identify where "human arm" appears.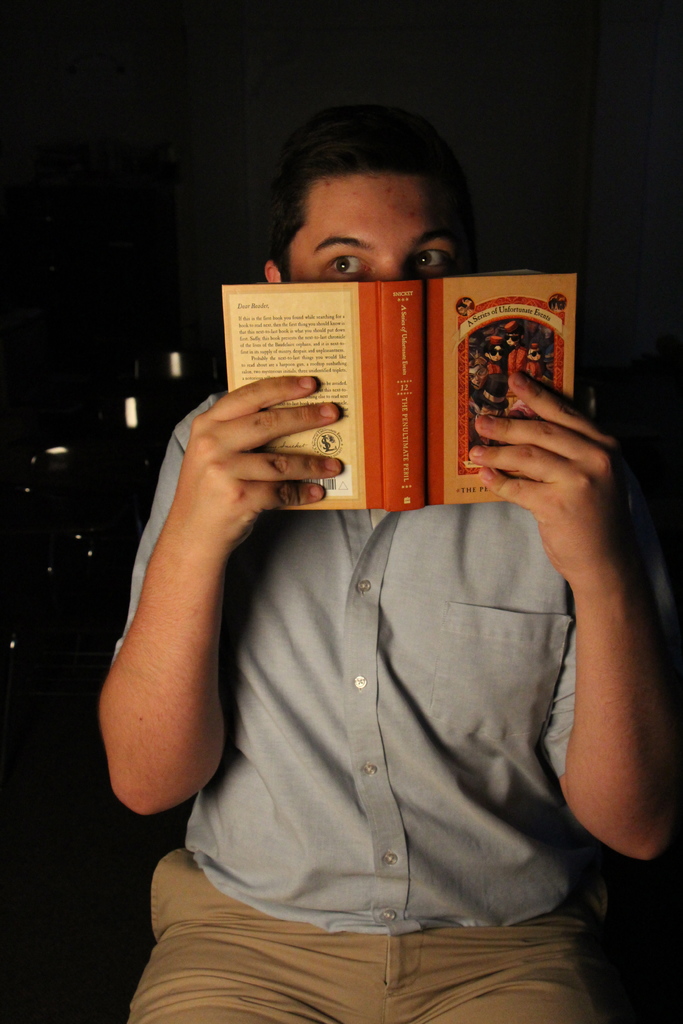
Appears at bbox=[101, 414, 288, 823].
